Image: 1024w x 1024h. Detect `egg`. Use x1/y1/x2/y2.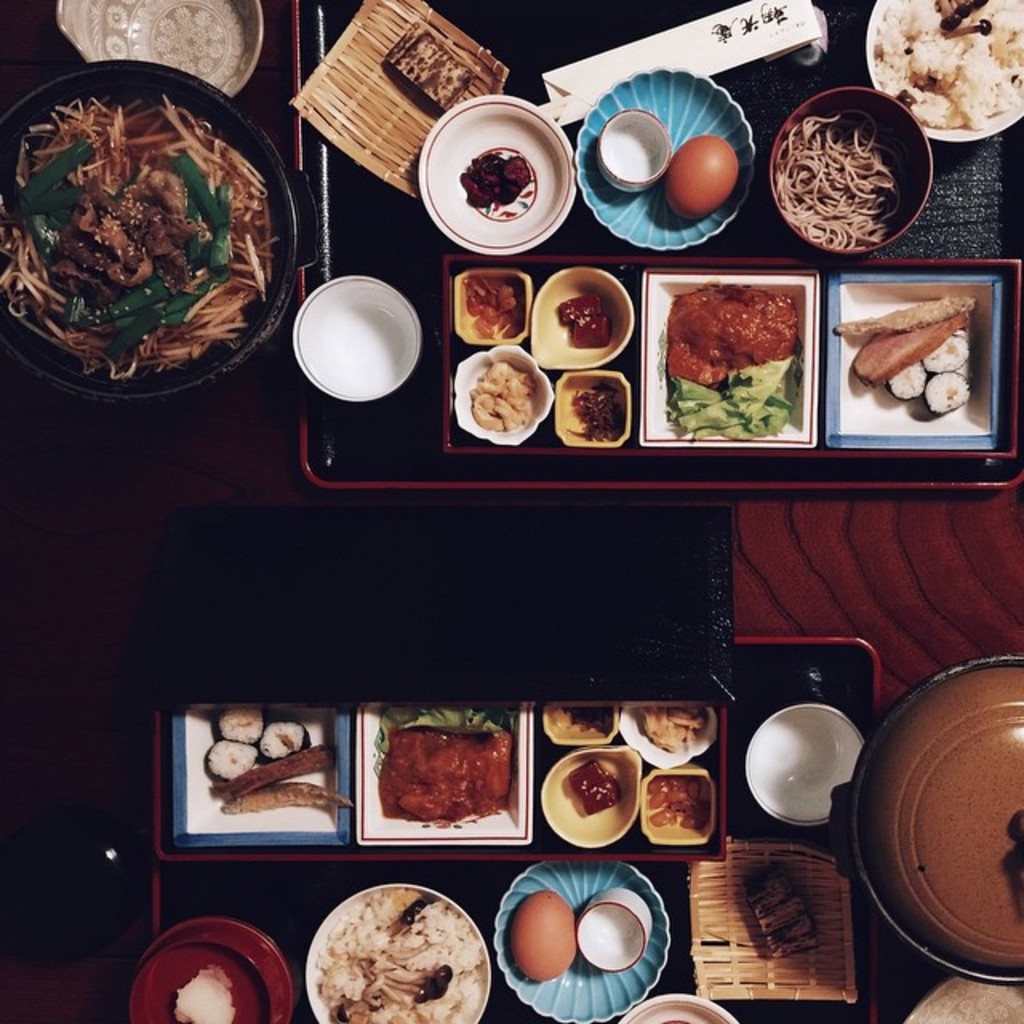
509/888/578/981.
